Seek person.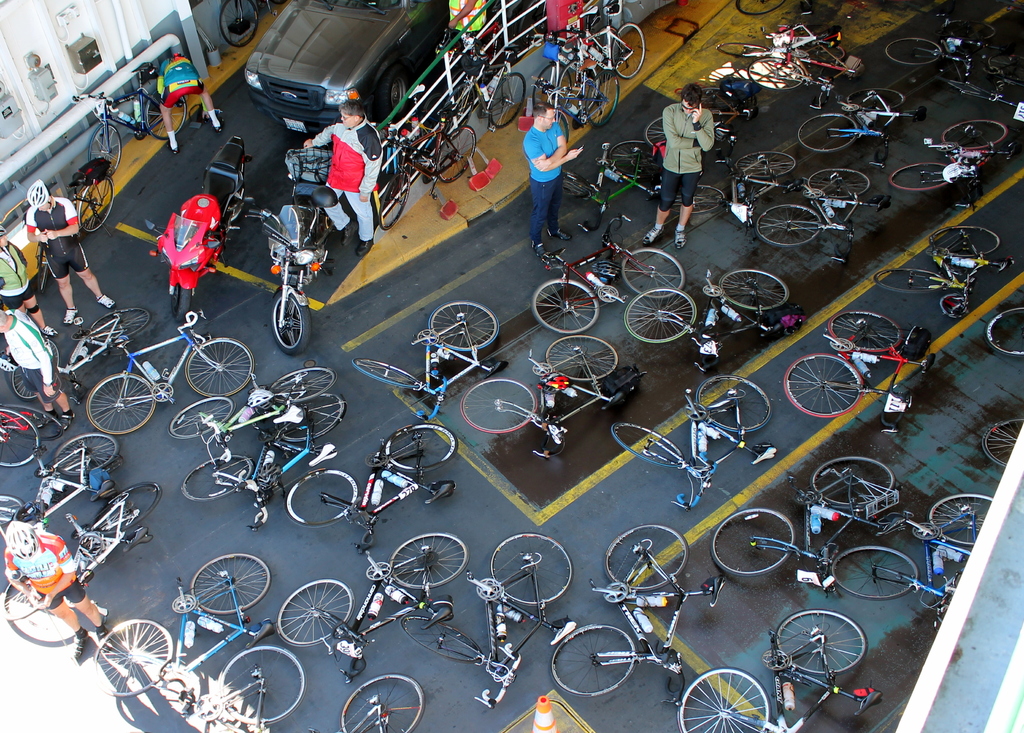
BBox(663, 83, 716, 246).
